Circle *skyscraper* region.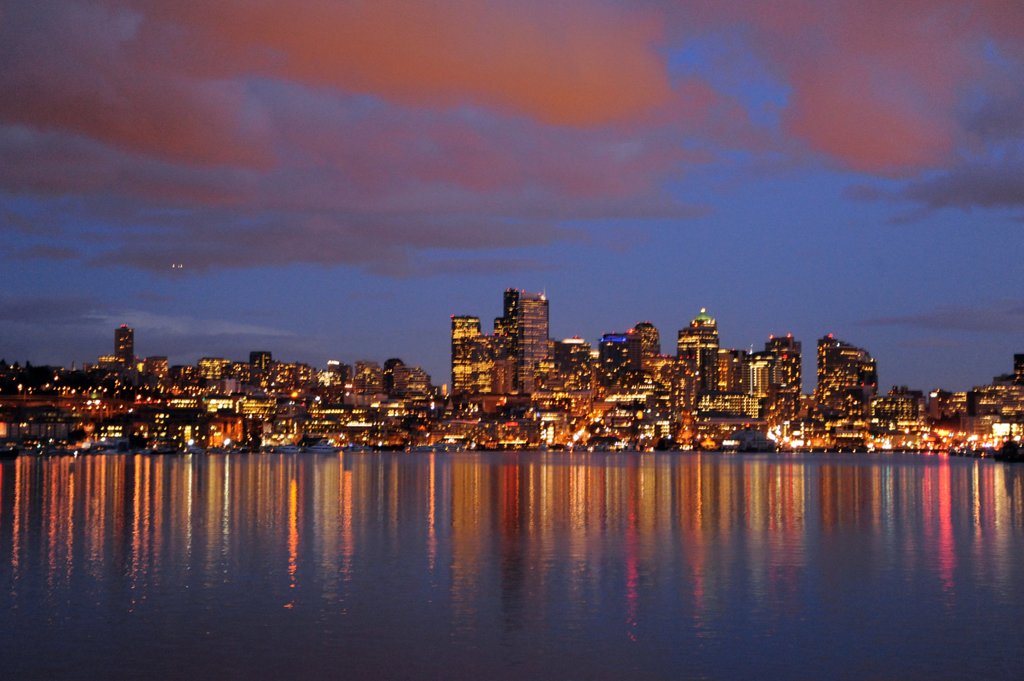
Region: (743, 343, 776, 403).
